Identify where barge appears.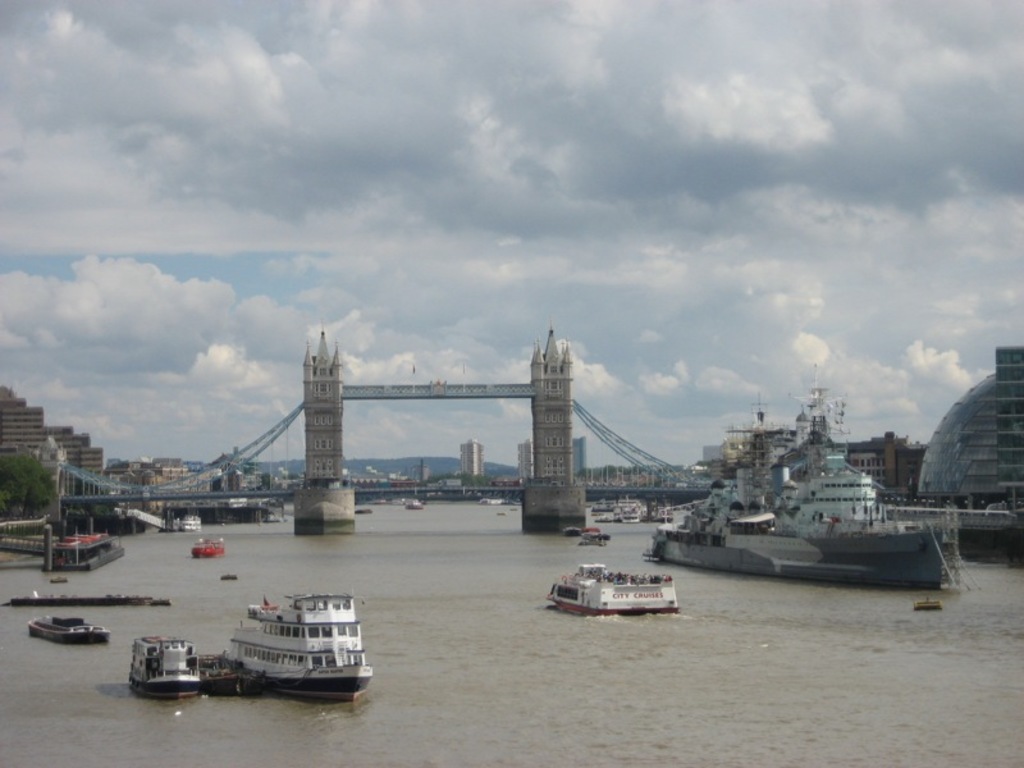
Appears at 8 593 173 607.
